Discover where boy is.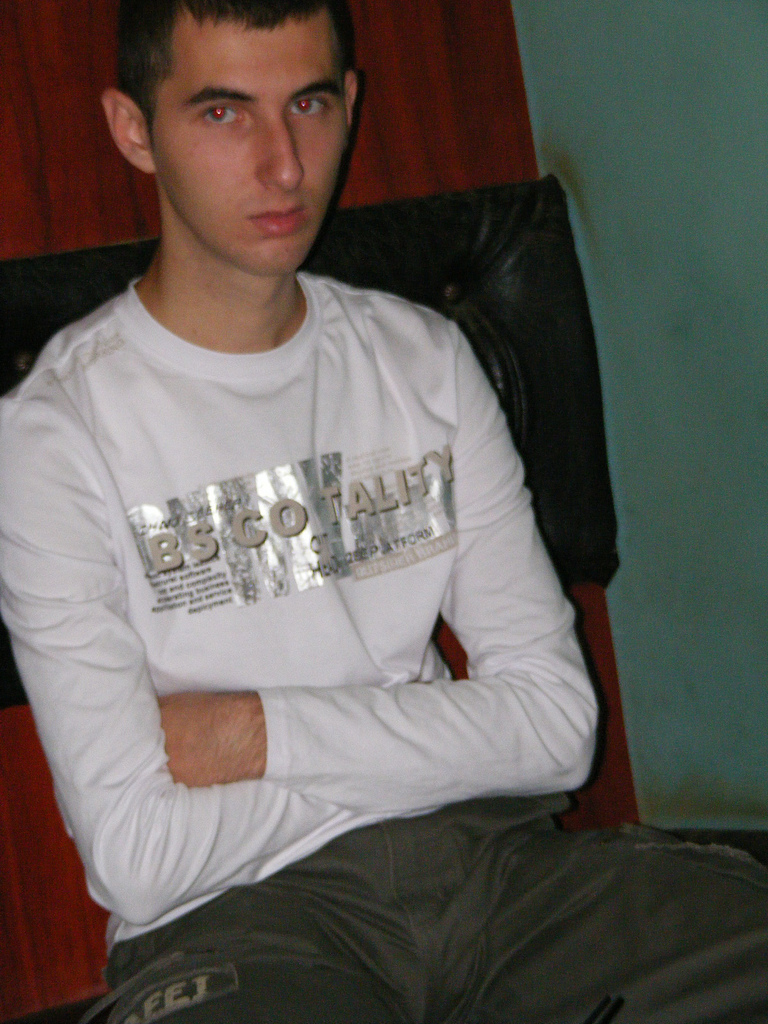
Discovered at bbox=(27, 0, 608, 989).
